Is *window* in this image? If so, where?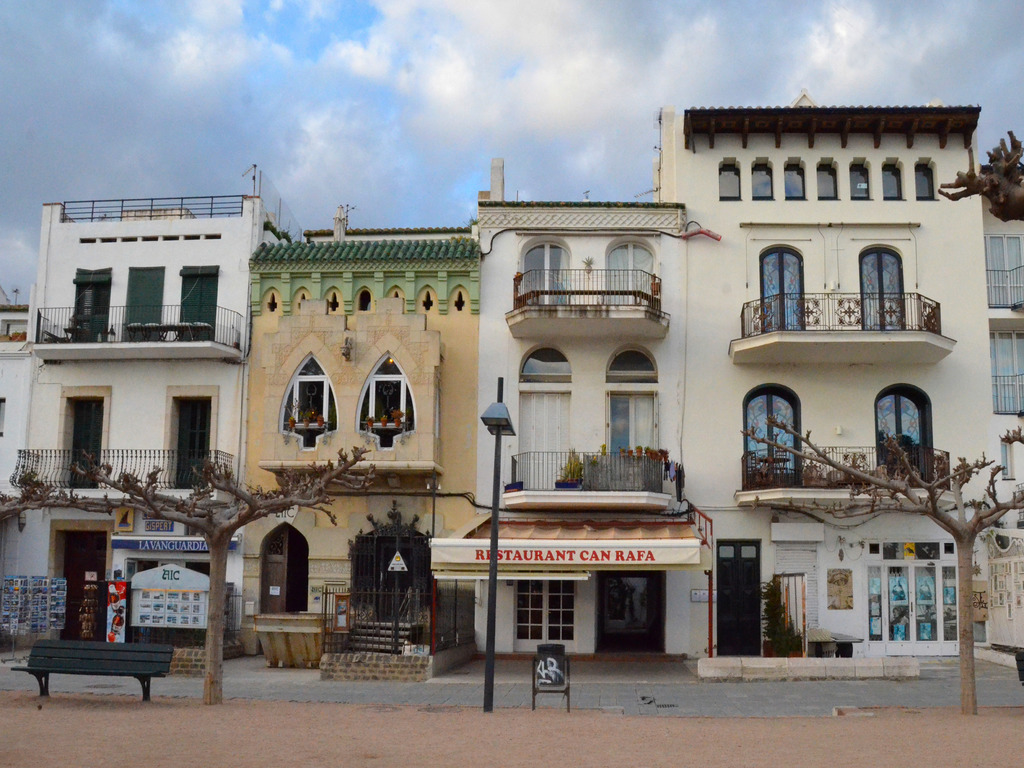
Yes, at bbox=(761, 245, 803, 333).
